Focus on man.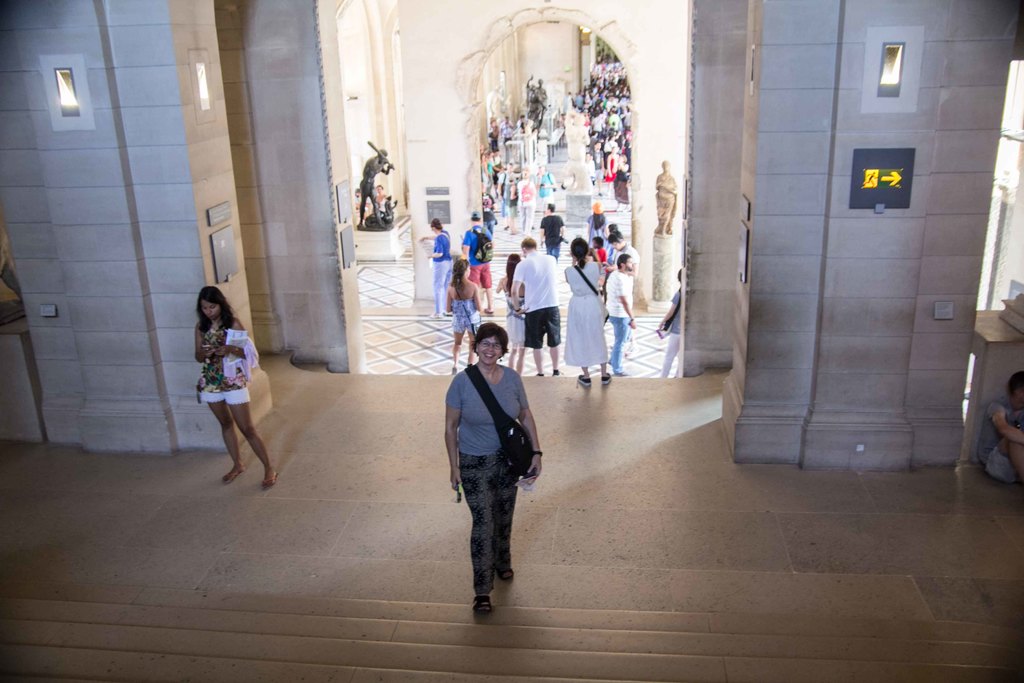
Focused at x1=515, y1=115, x2=531, y2=129.
